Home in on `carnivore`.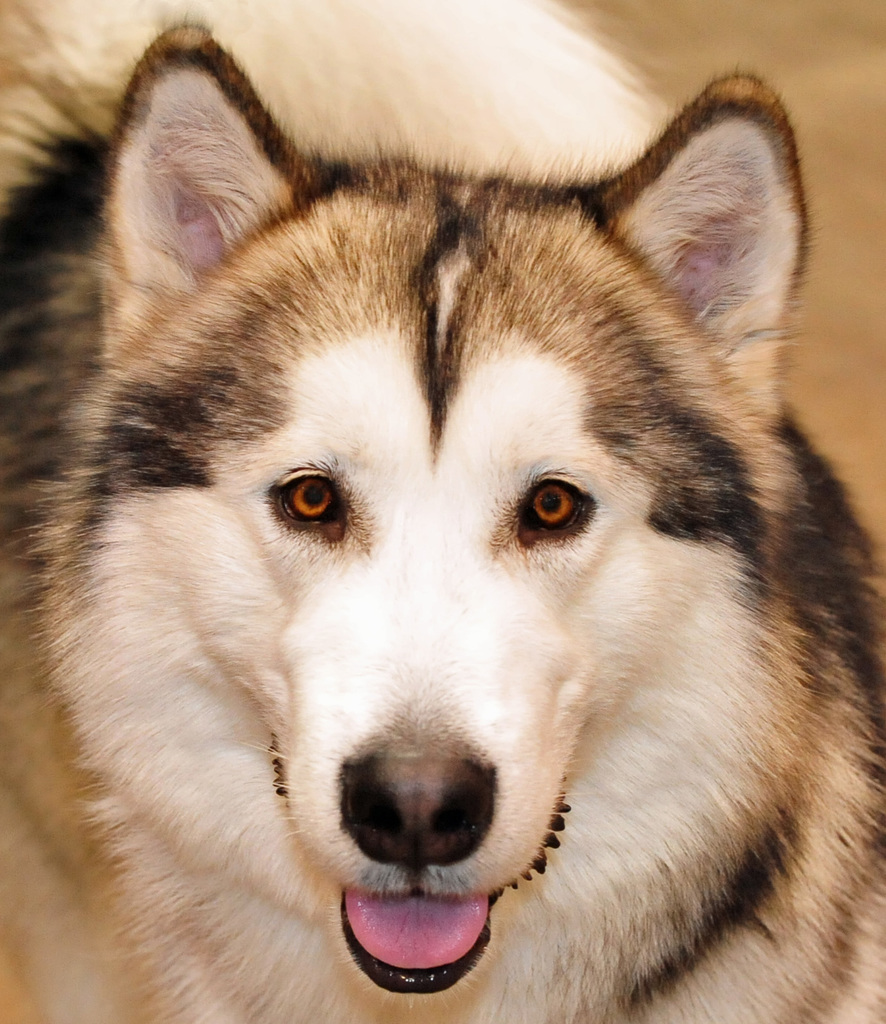
Homed in at 4, 0, 880, 1017.
